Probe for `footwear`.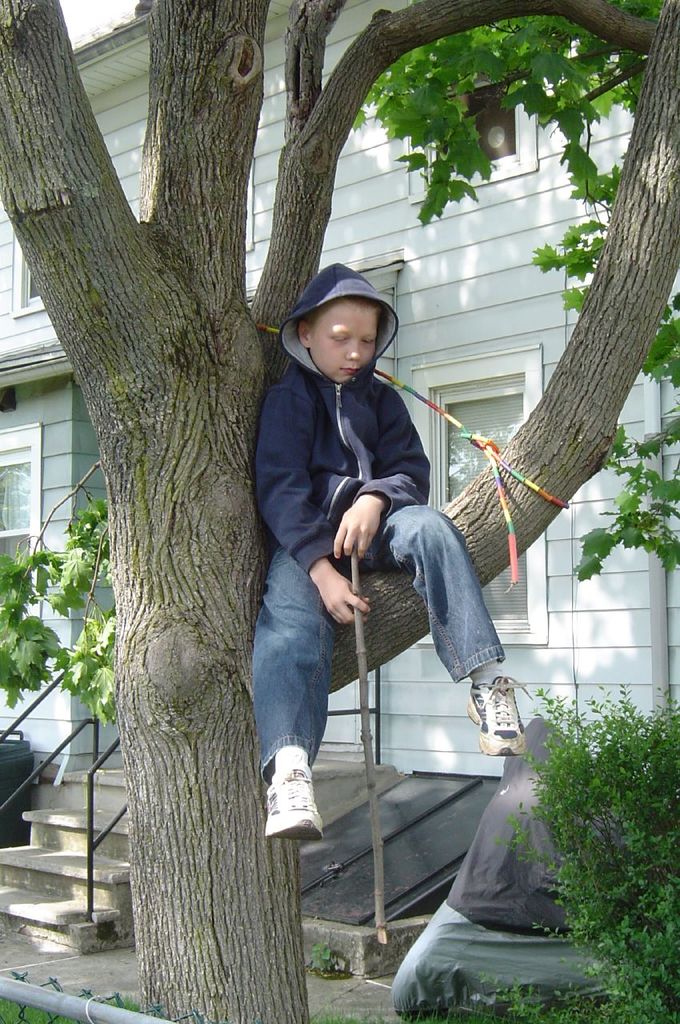
Probe result: 263 755 327 861.
